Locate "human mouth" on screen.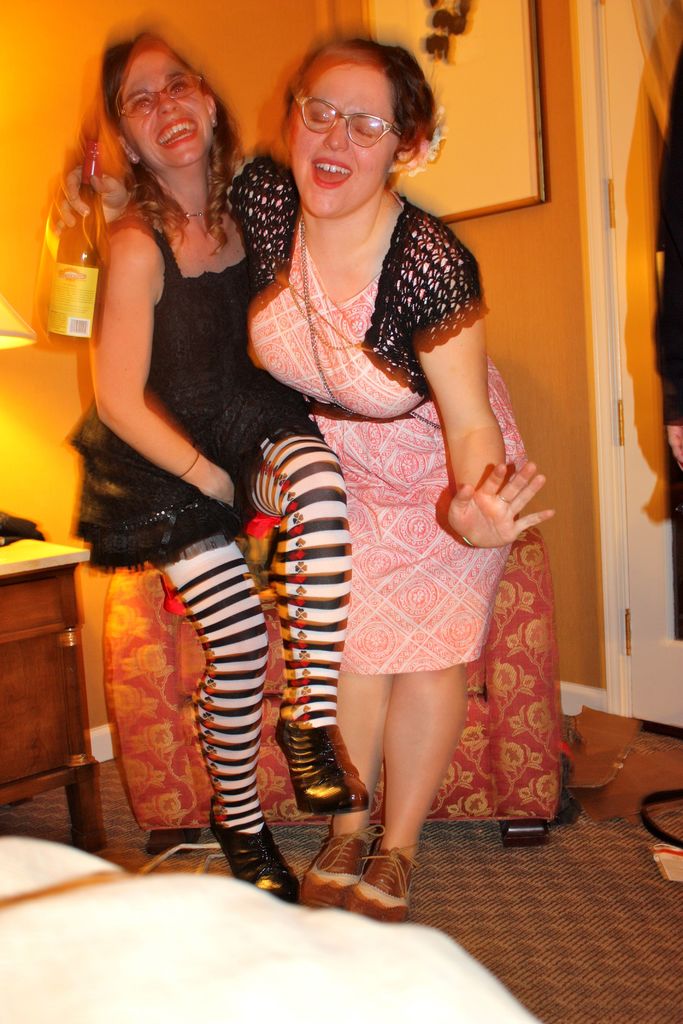
On screen at detection(312, 159, 350, 191).
